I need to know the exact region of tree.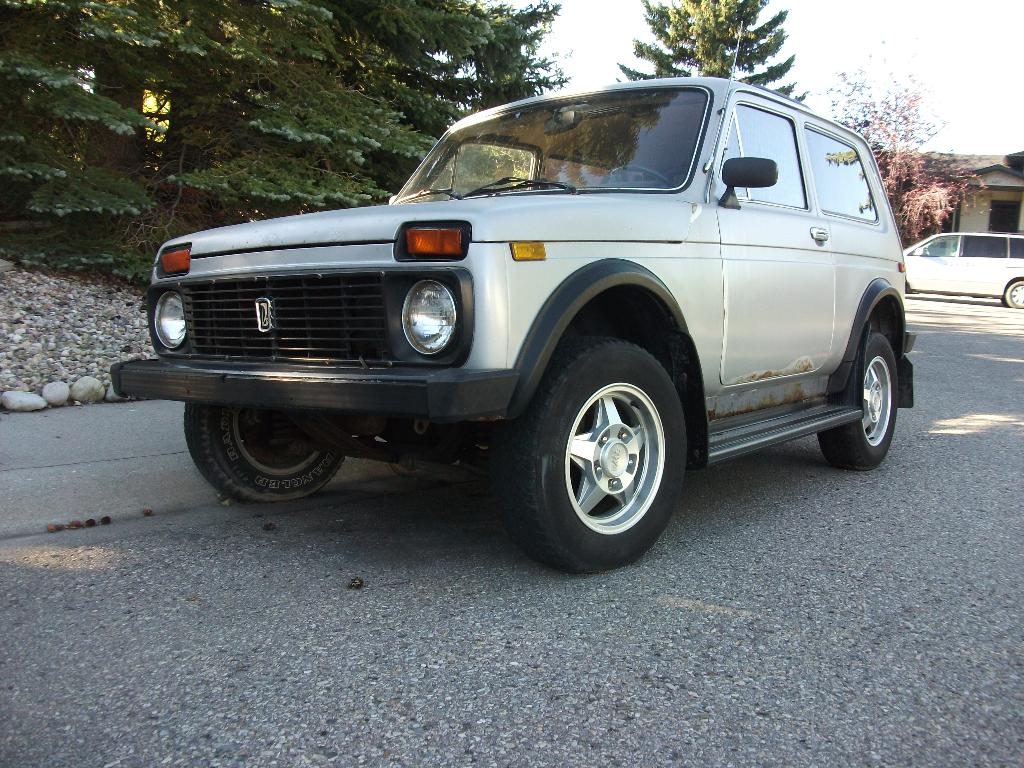
Region: 611:0:812:114.
